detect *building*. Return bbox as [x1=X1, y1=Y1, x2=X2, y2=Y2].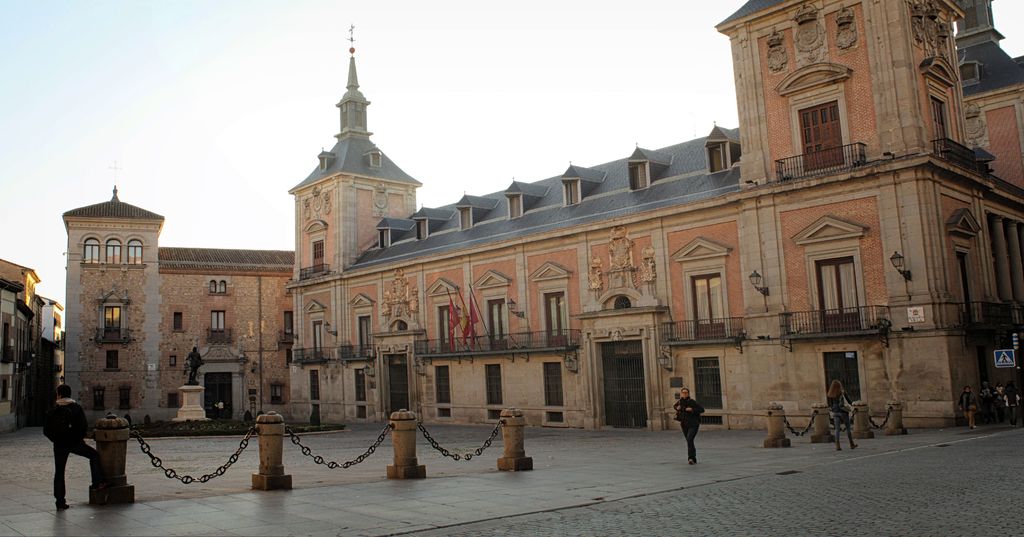
[x1=55, y1=159, x2=295, y2=436].
